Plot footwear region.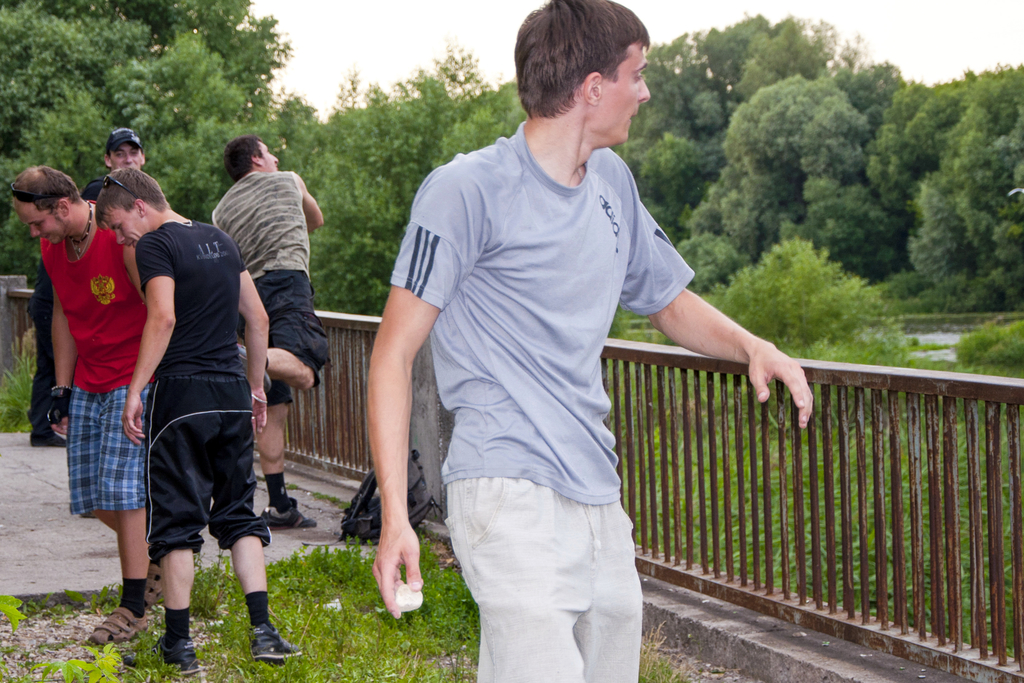
Plotted at detection(263, 498, 323, 528).
